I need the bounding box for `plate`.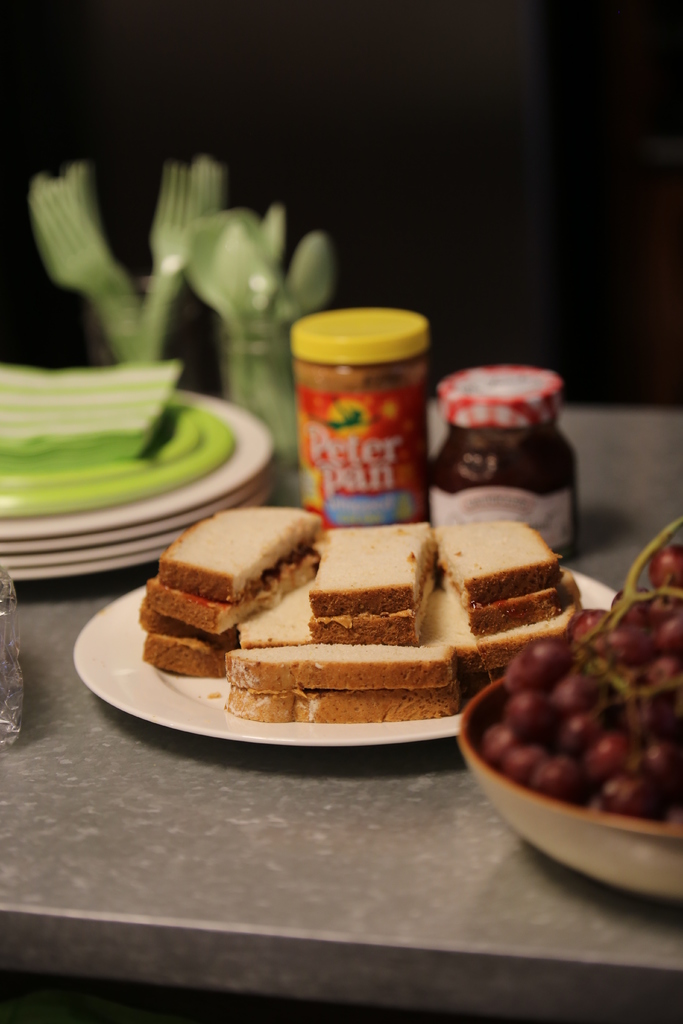
Here it is: locate(72, 568, 616, 747).
